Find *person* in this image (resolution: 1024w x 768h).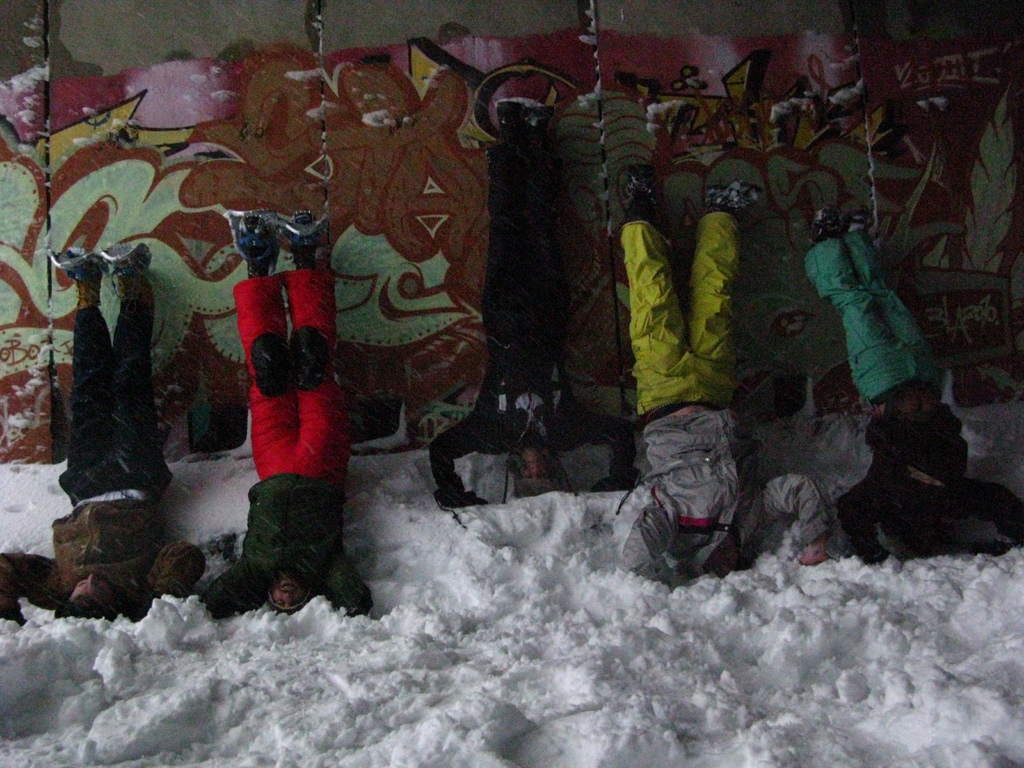
<region>211, 162, 349, 632</region>.
